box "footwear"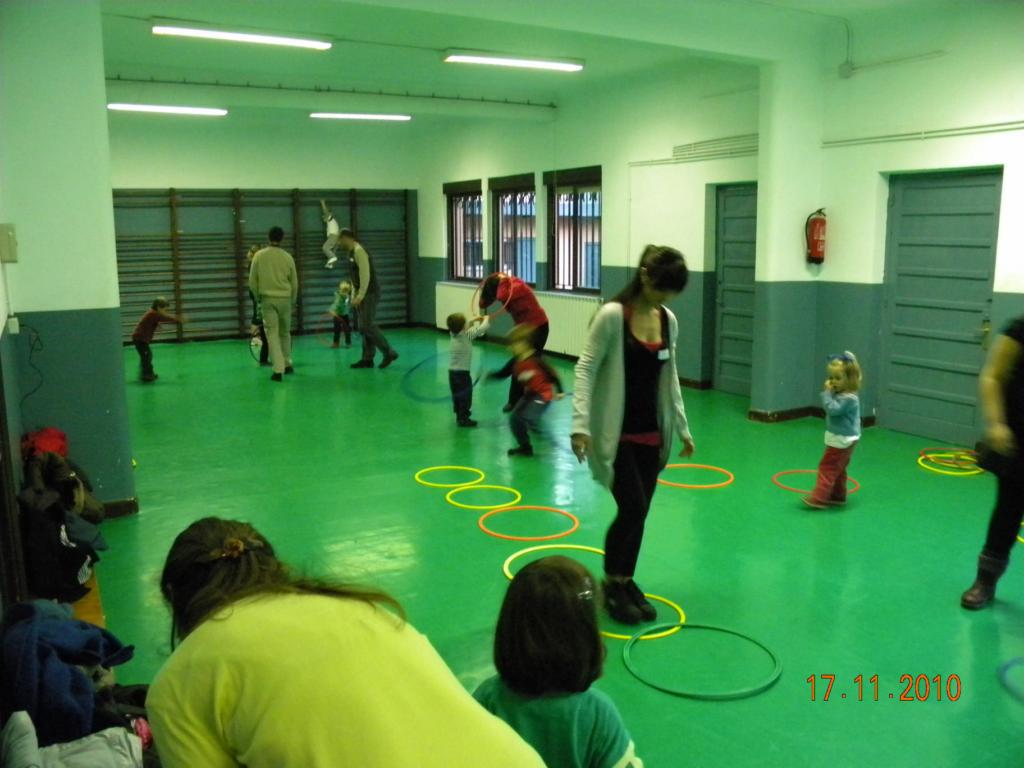
box=[268, 369, 285, 383]
